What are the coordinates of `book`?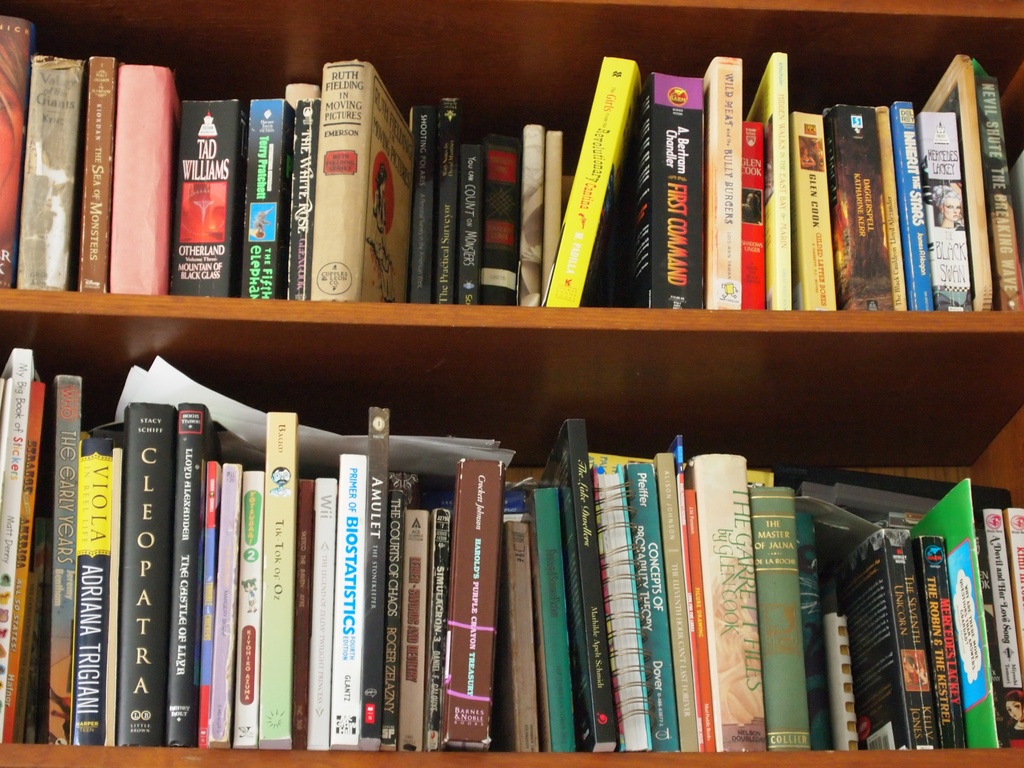
select_region(266, 406, 296, 760).
